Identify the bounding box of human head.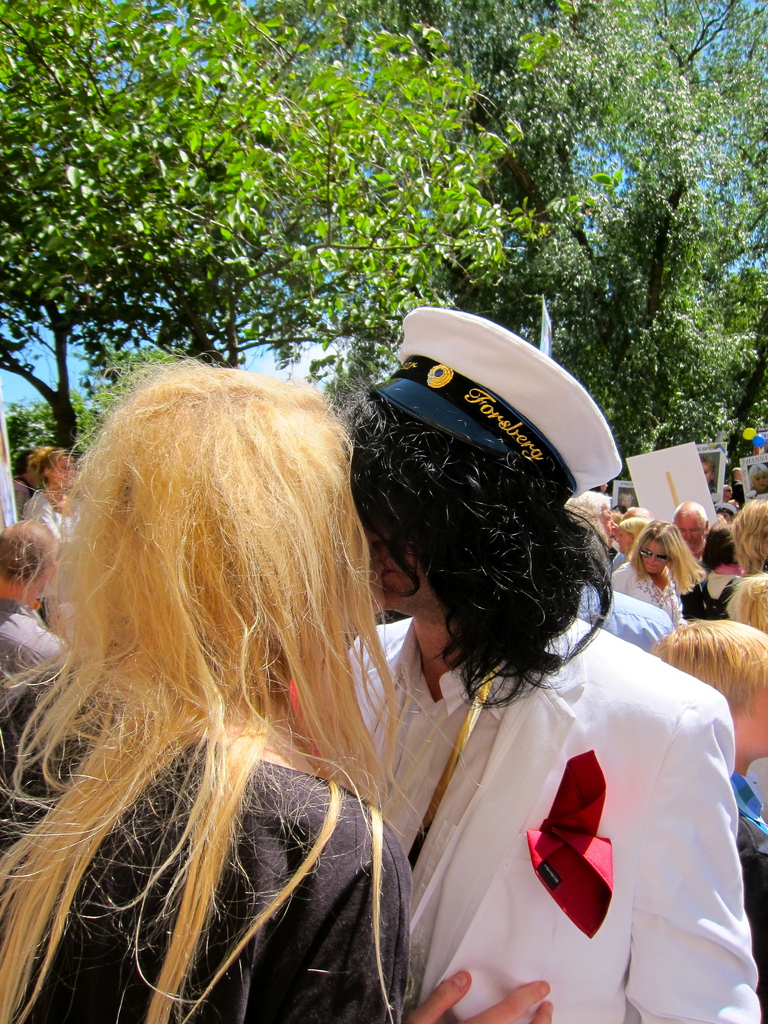
left=42, top=449, right=77, bottom=501.
